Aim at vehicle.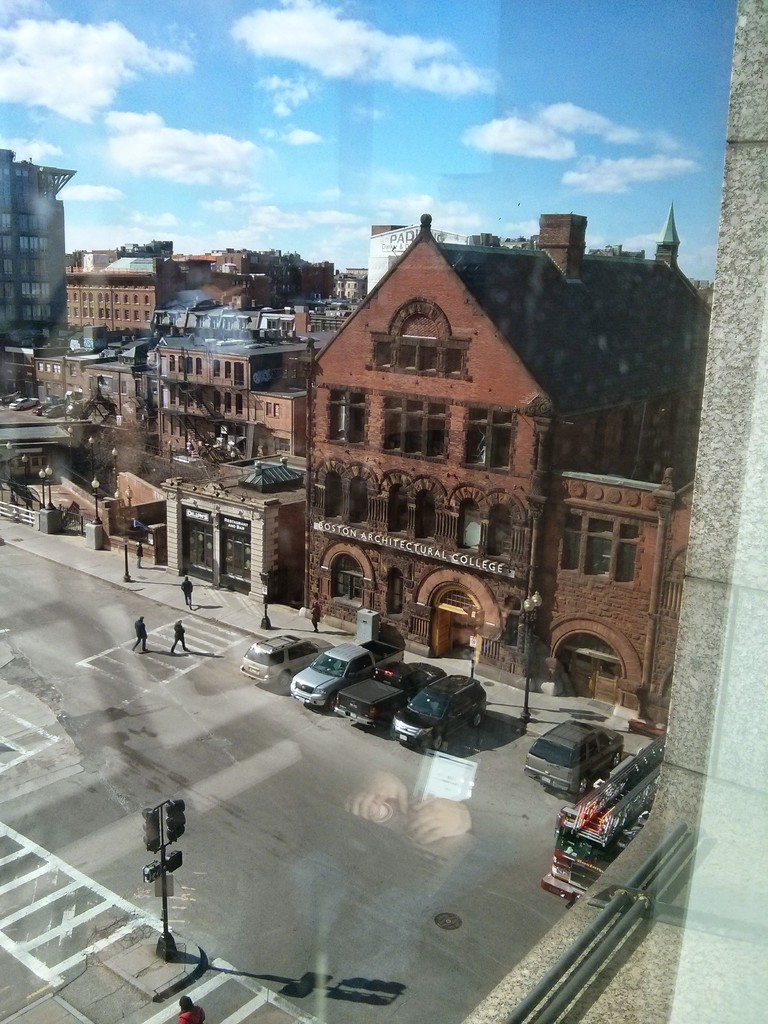
Aimed at 289,641,374,711.
